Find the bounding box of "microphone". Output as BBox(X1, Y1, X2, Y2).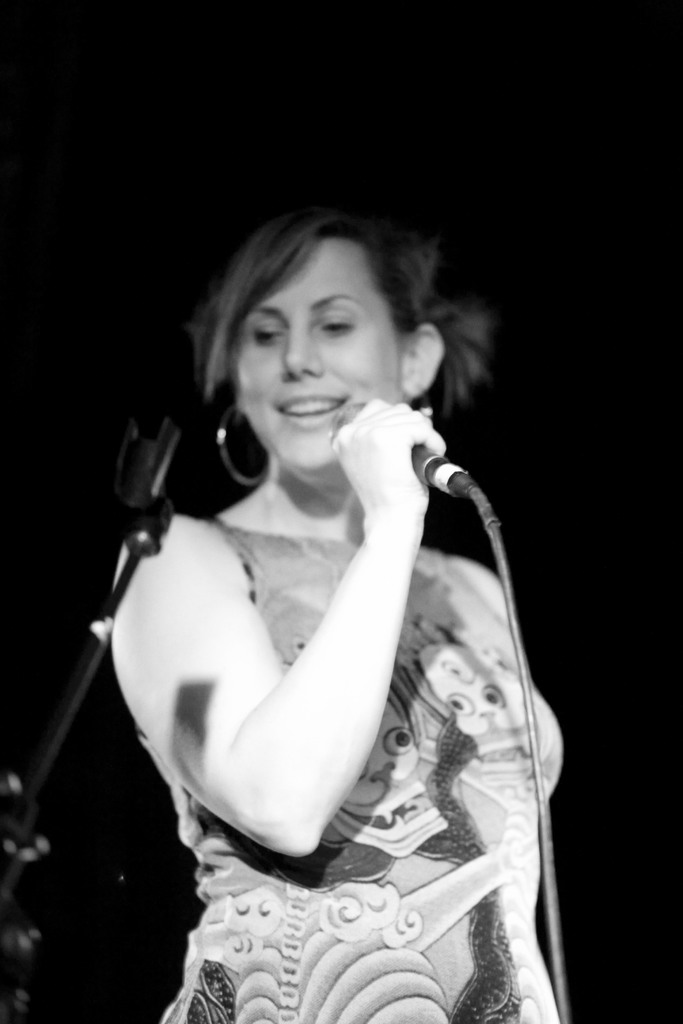
BBox(334, 397, 473, 505).
